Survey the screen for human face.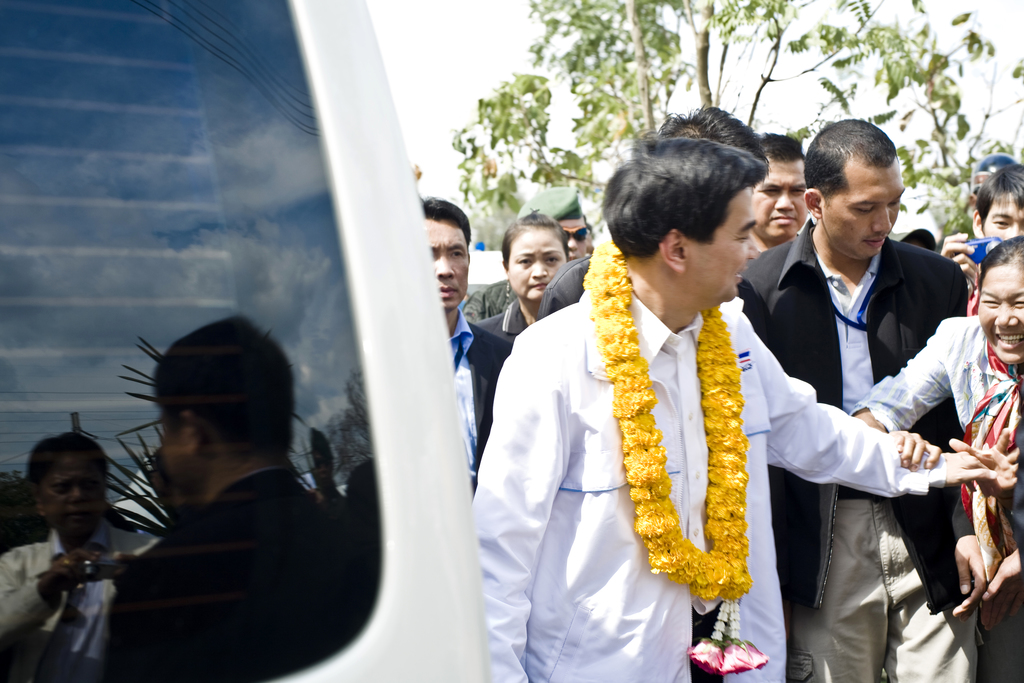
Survey found: 755/159/809/235.
